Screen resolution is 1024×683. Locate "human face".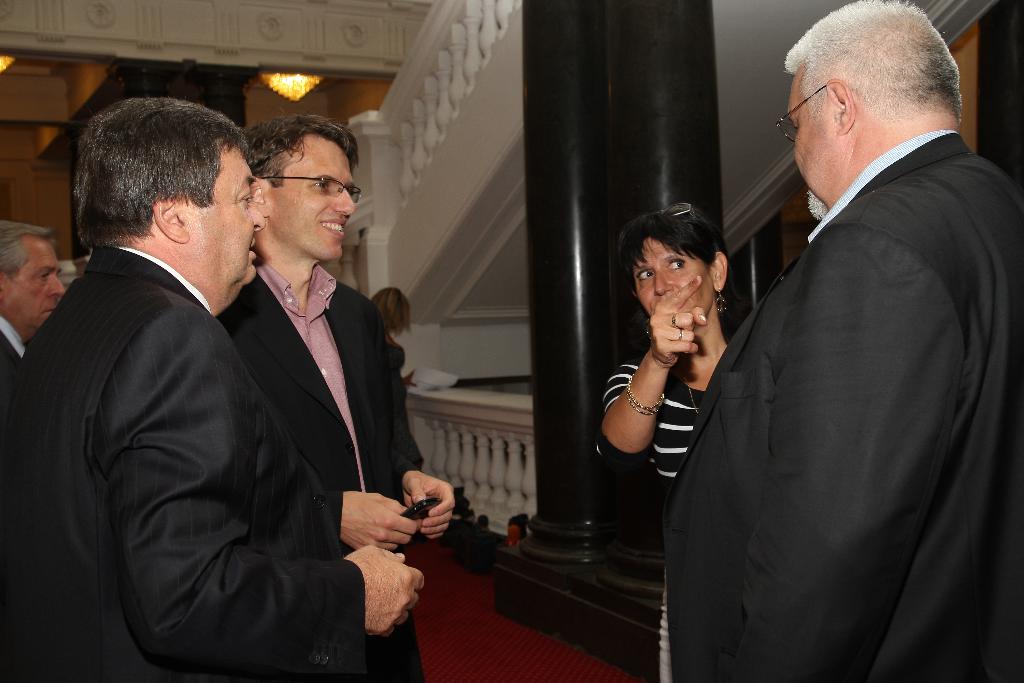
x1=268, y1=140, x2=356, y2=260.
